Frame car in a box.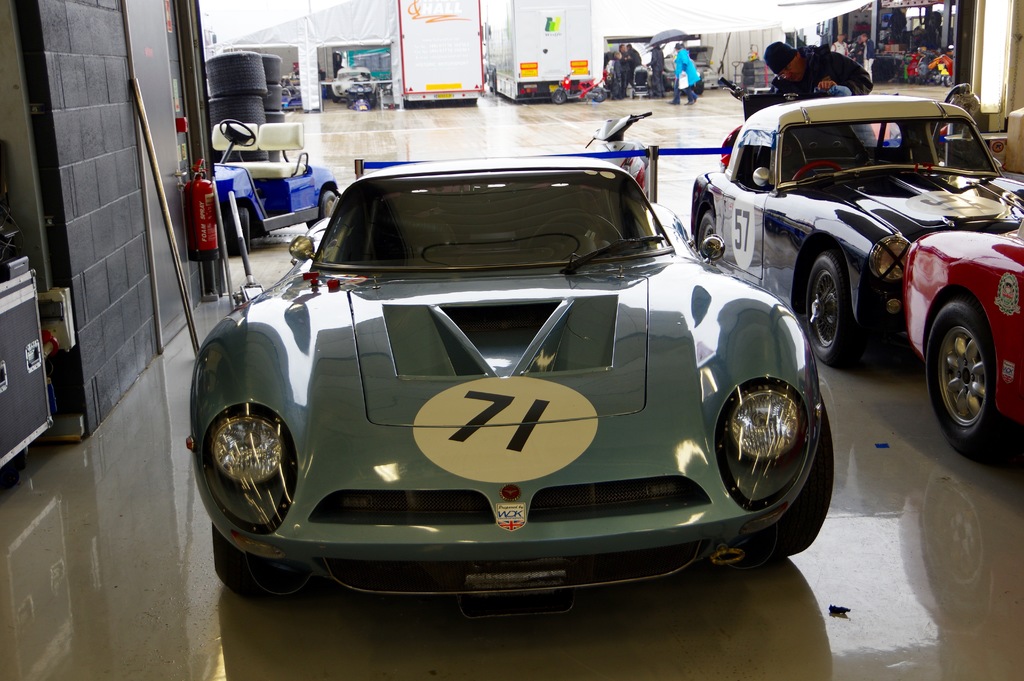
(186, 156, 837, 615).
